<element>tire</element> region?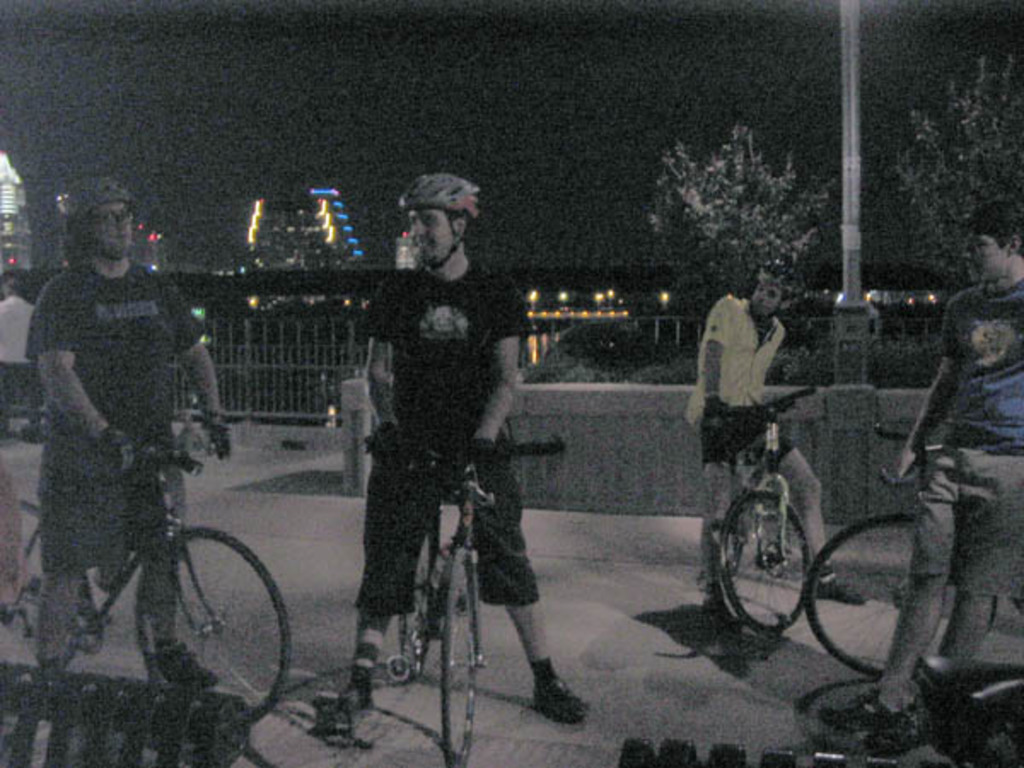
(0,498,79,713)
